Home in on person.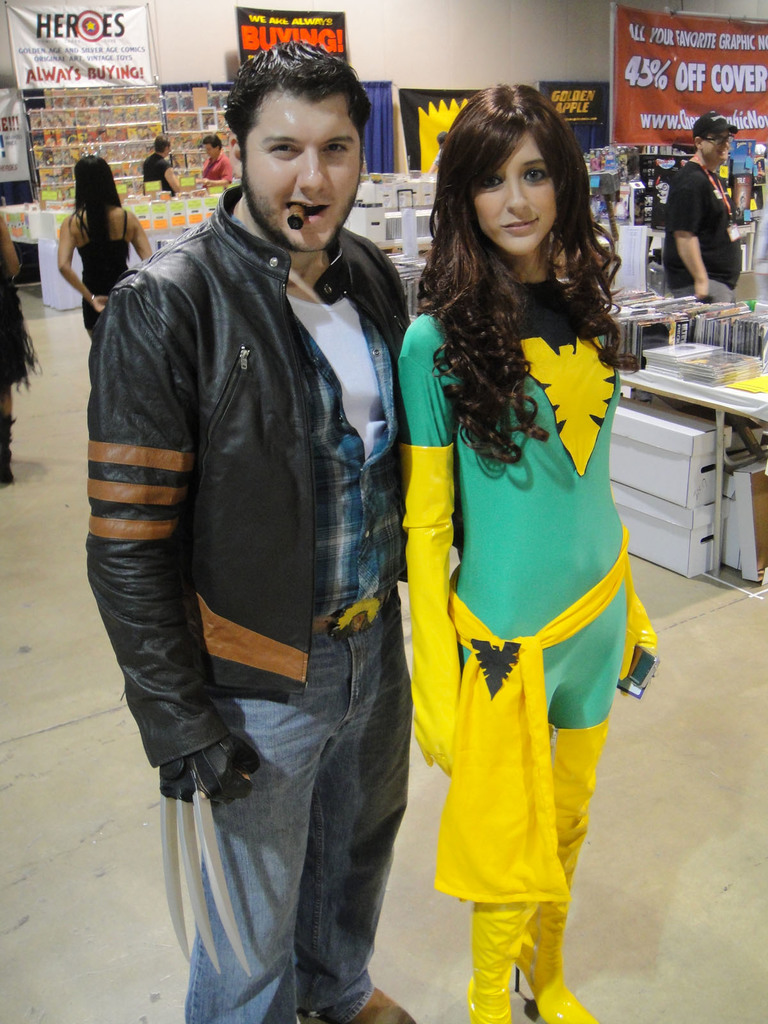
Homed in at region(145, 140, 179, 195).
